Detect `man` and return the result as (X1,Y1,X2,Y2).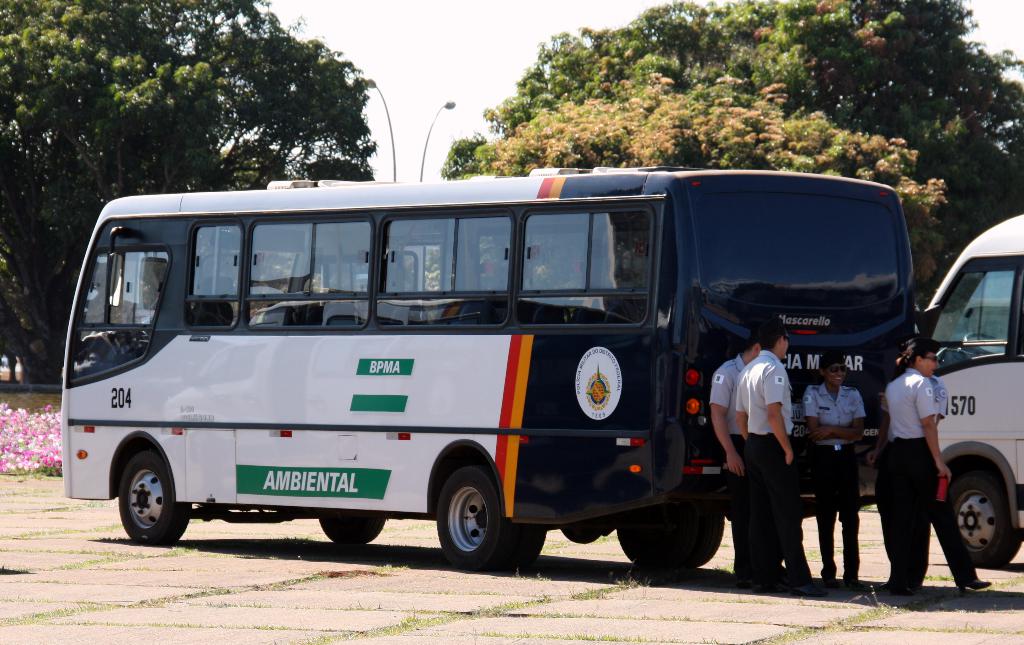
(801,350,870,601).
